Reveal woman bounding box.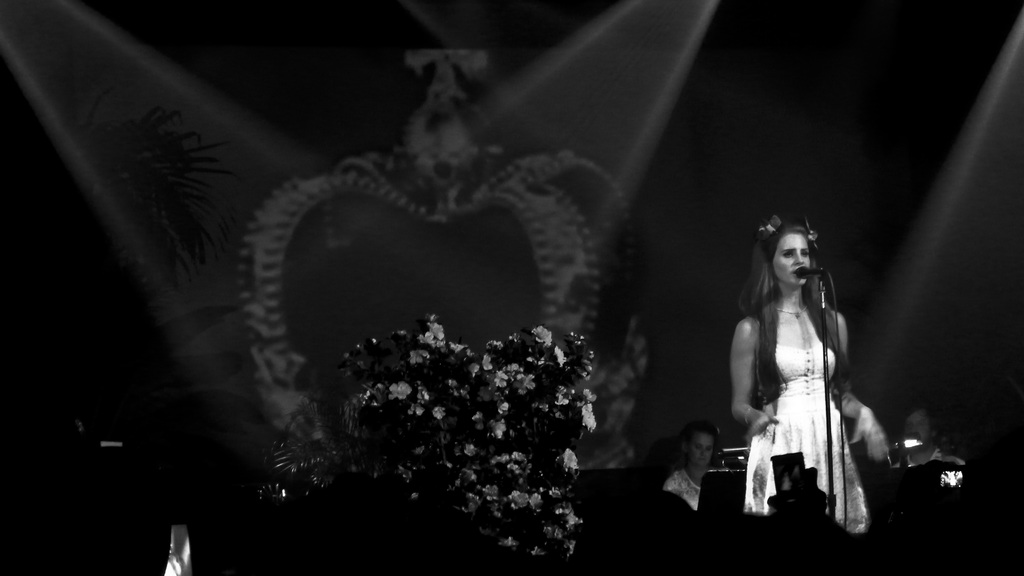
Revealed: BBox(659, 424, 723, 508).
